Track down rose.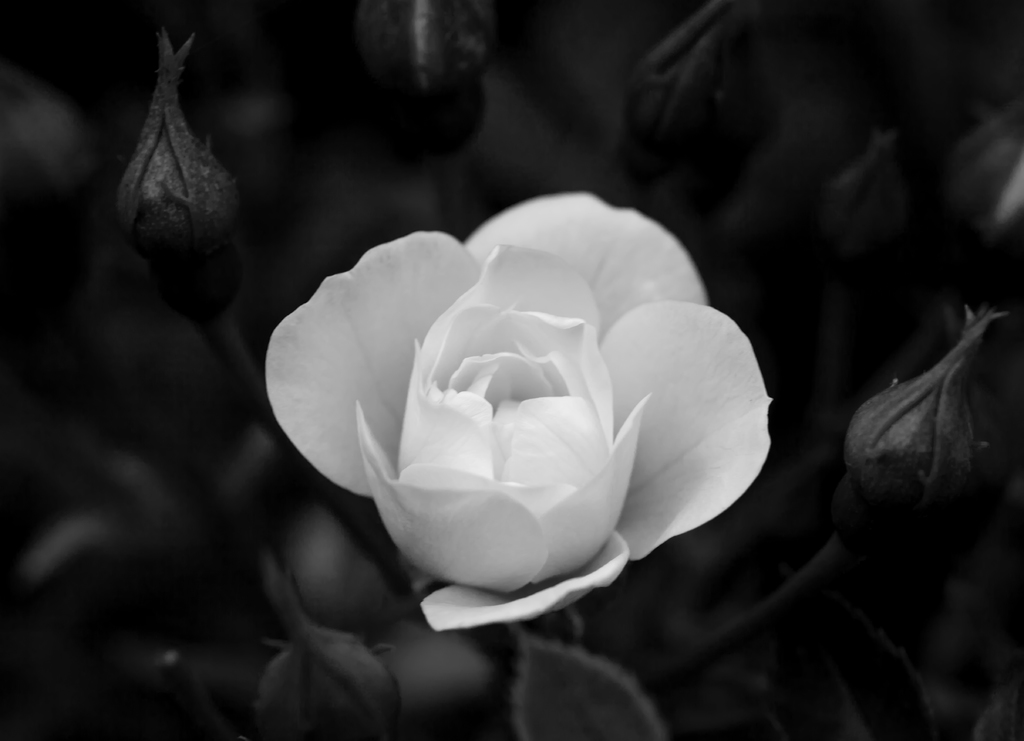
Tracked to left=264, top=191, right=778, bottom=637.
